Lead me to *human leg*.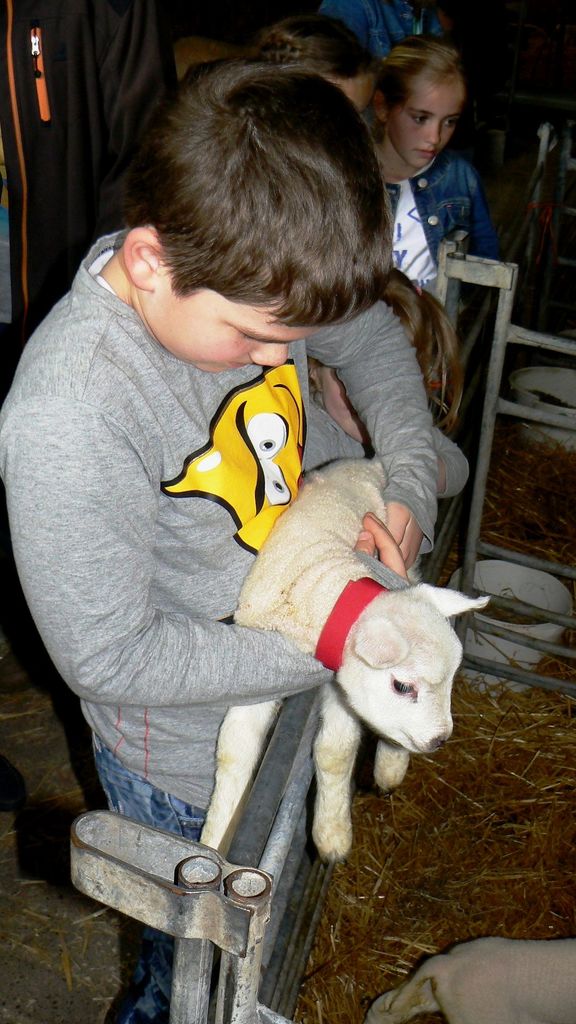
Lead to select_region(96, 736, 205, 1021).
